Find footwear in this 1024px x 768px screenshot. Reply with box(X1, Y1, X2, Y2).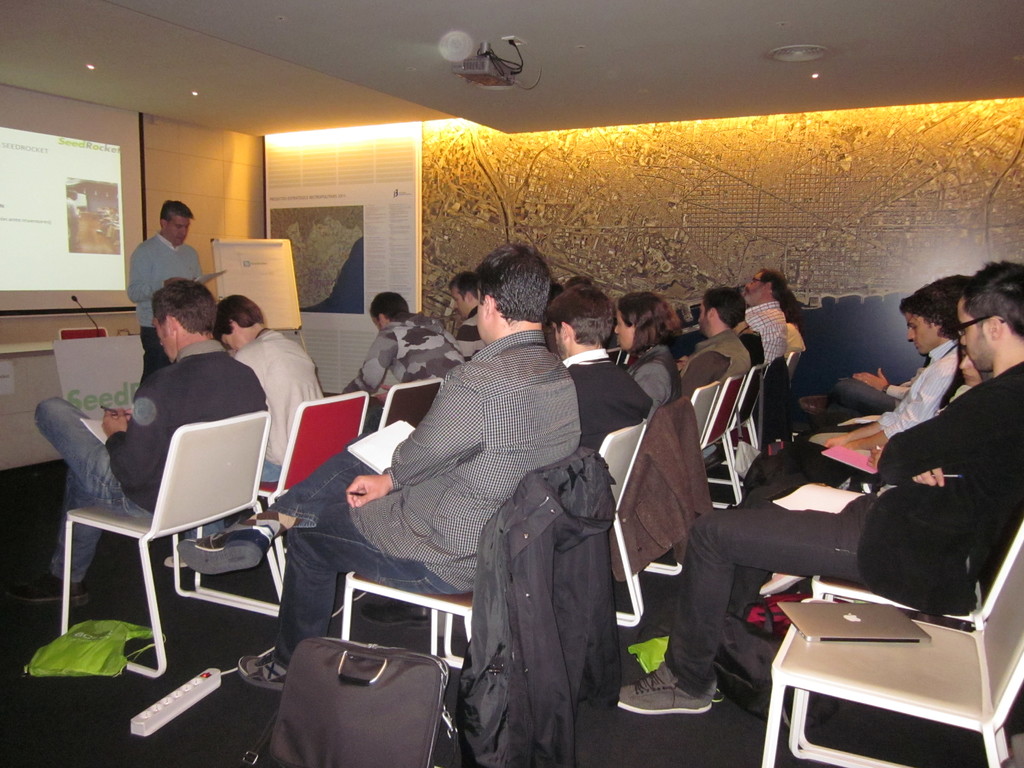
box(1, 568, 93, 604).
